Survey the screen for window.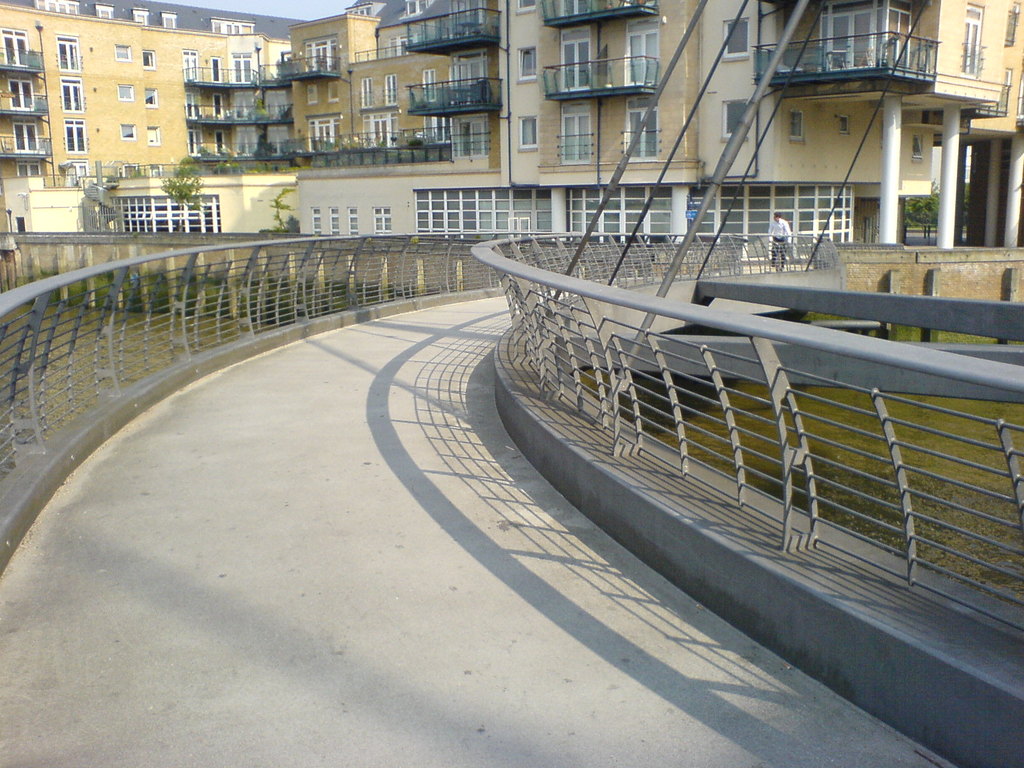
Survey found: [left=63, top=163, right=93, bottom=186].
